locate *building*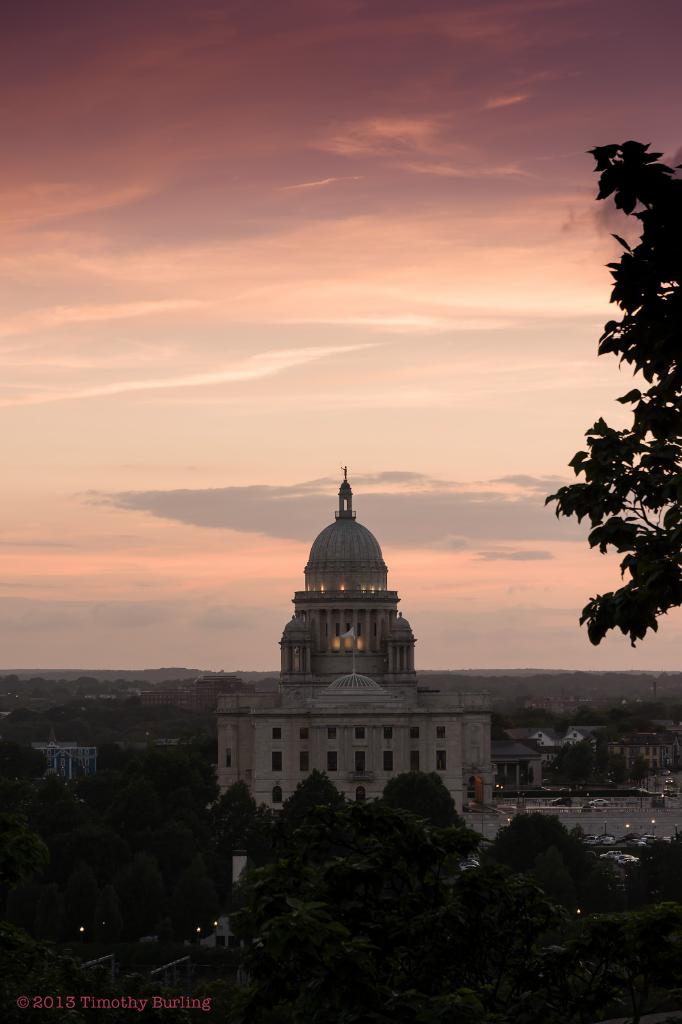
(218,462,498,814)
